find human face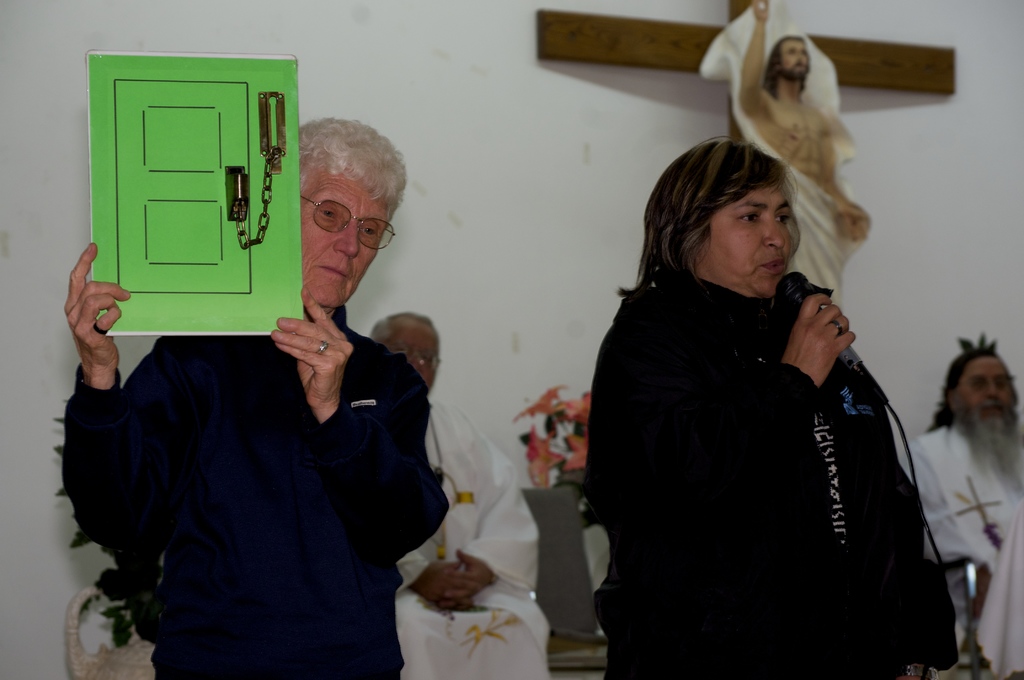
391, 325, 439, 387
